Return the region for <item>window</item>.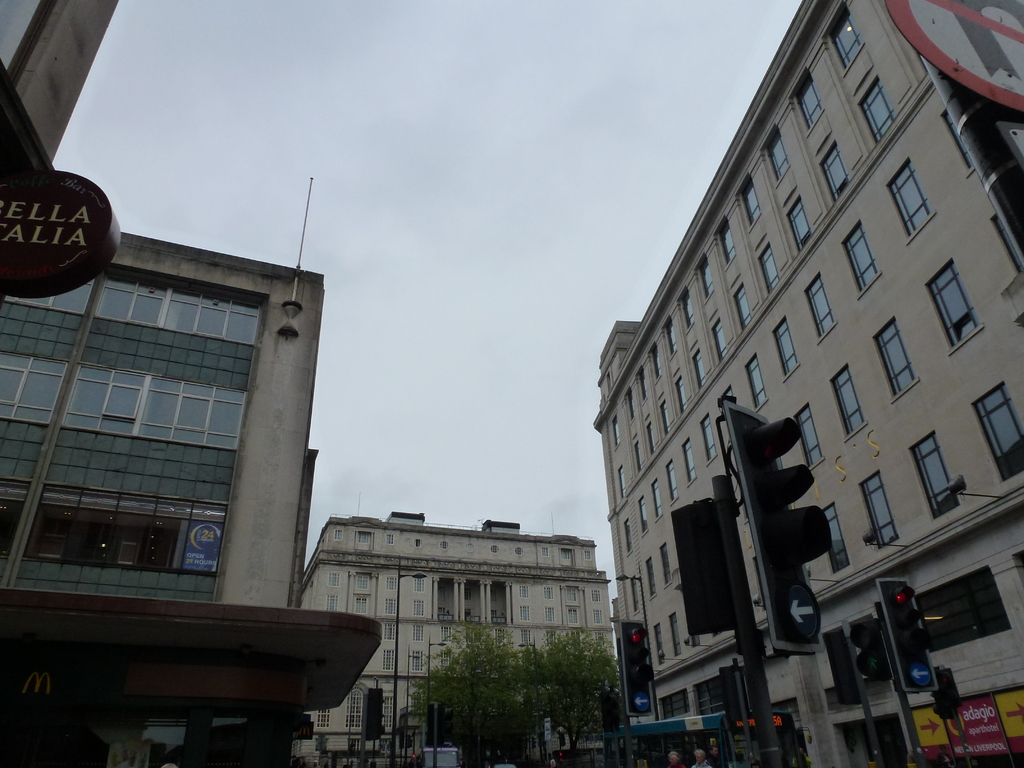
region(564, 589, 580, 602).
